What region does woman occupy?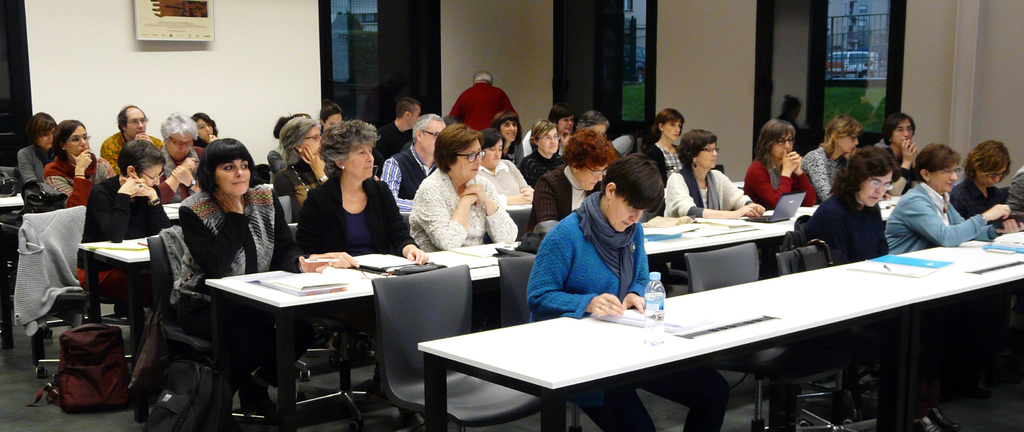
x1=33 y1=118 x2=143 y2=342.
